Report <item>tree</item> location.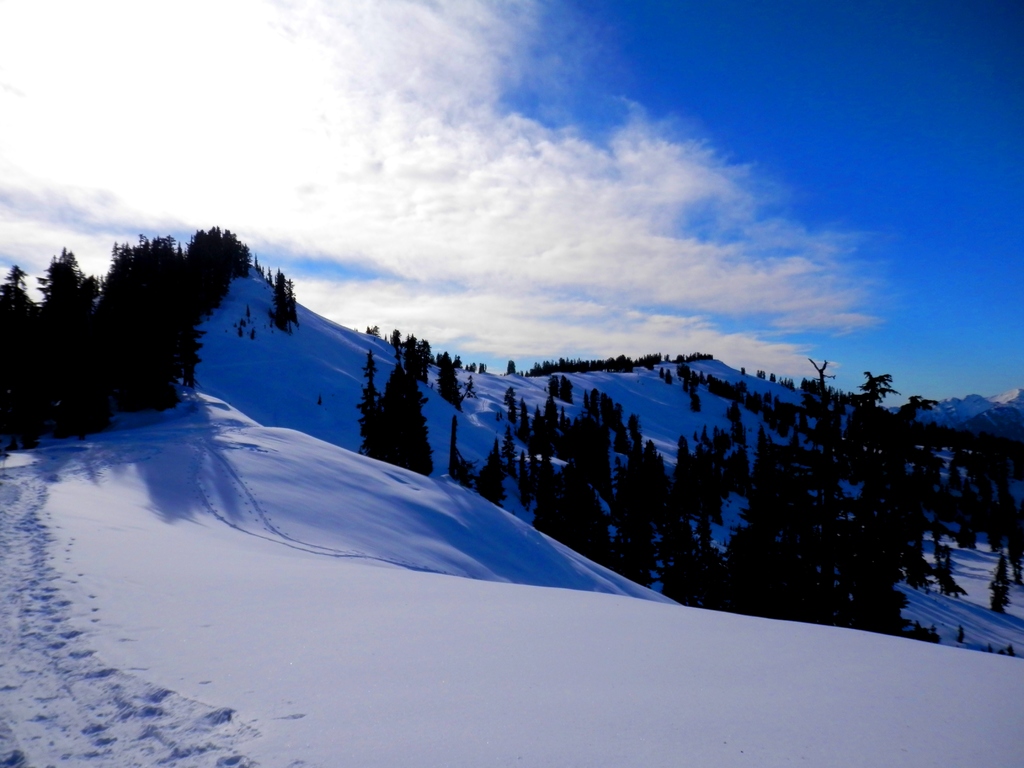
Report: 633,415,641,435.
